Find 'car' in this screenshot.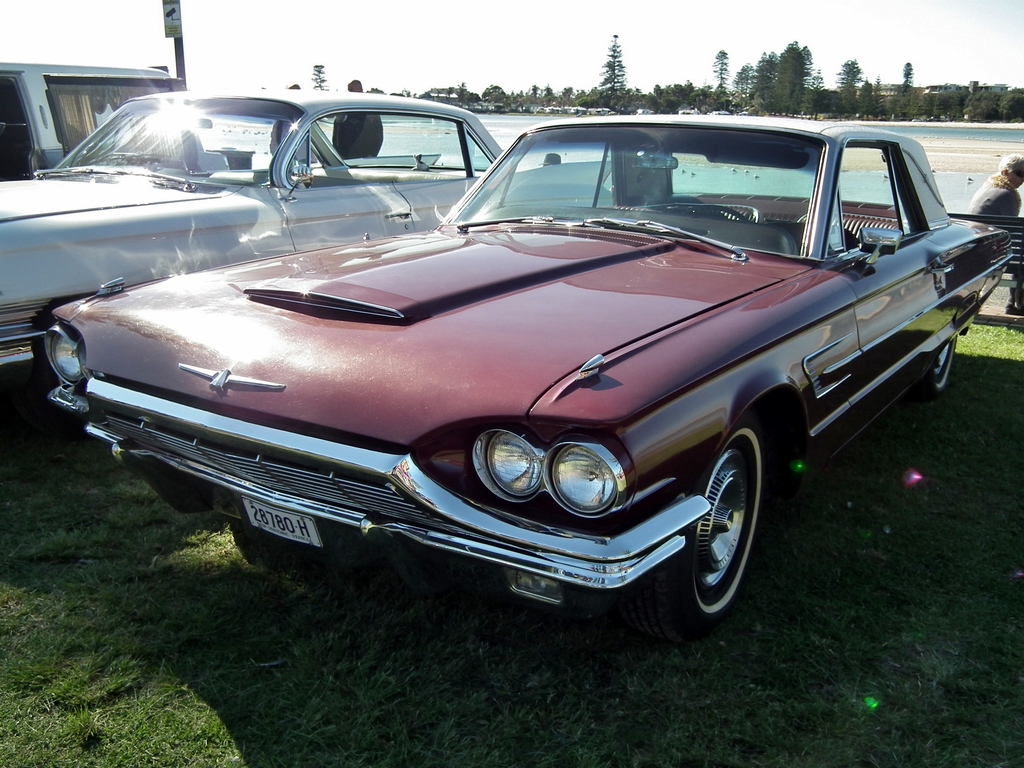
The bounding box for 'car' is bbox(45, 111, 1011, 630).
